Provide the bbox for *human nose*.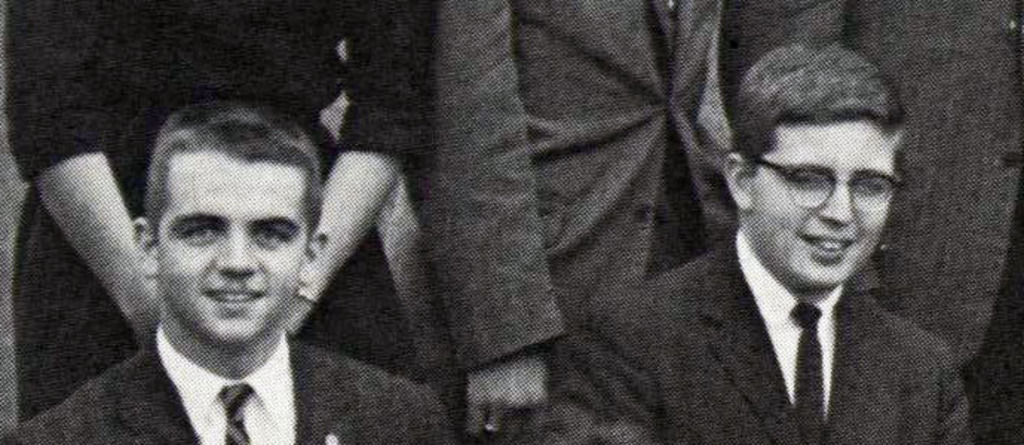
[left=220, top=221, right=257, bottom=276].
